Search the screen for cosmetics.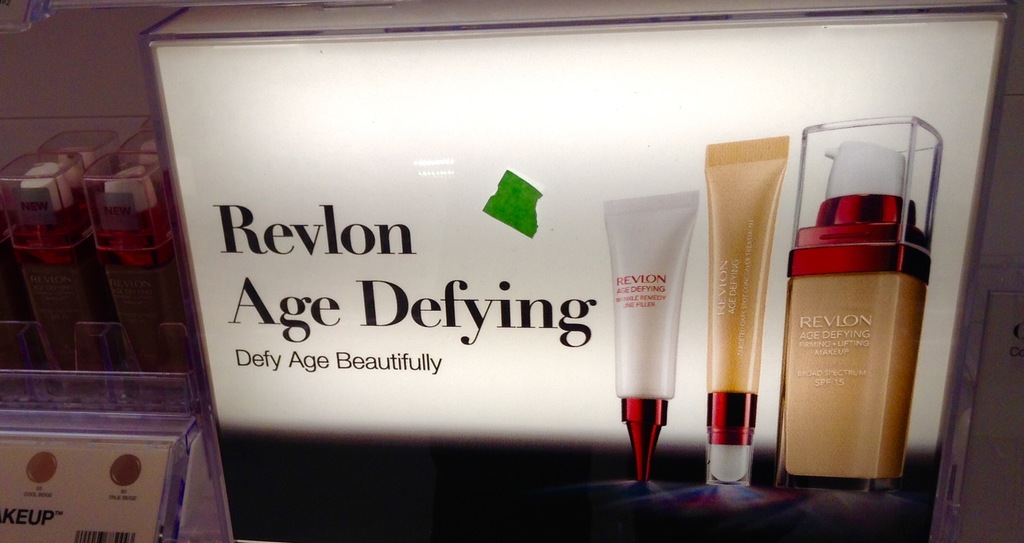
Found at select_region(599, 190, 705, 482).
